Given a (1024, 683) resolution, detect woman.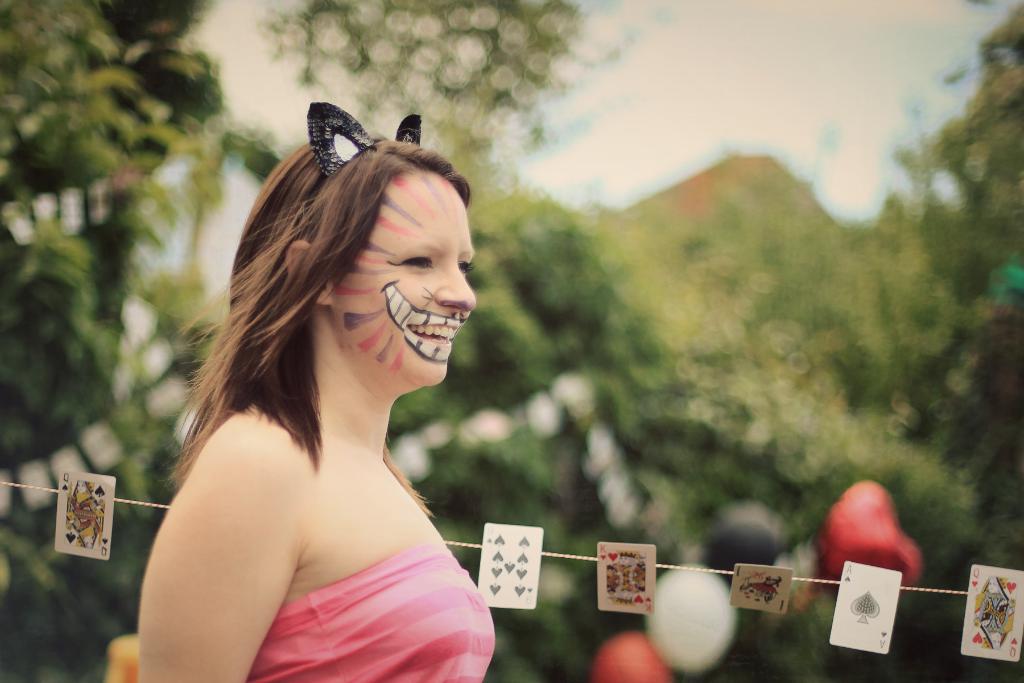
<bbox>974, 576, 1013, 615</bbox>.
